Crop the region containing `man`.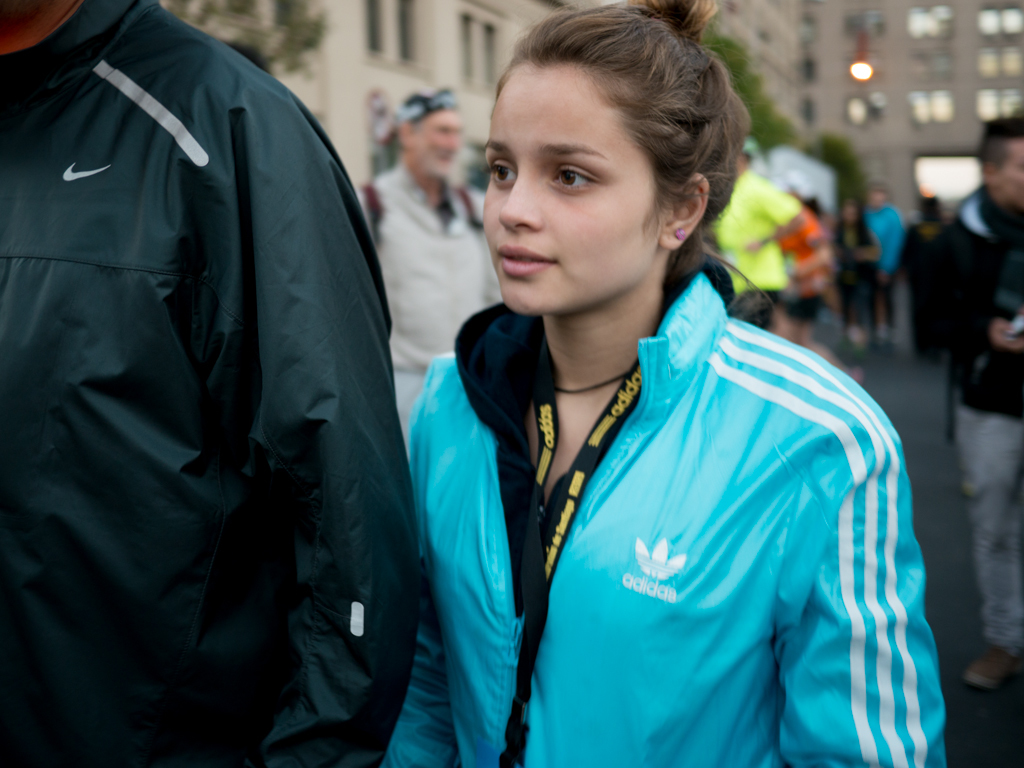
Crop region: left=925, top=116, right=1023, bottom=693.
